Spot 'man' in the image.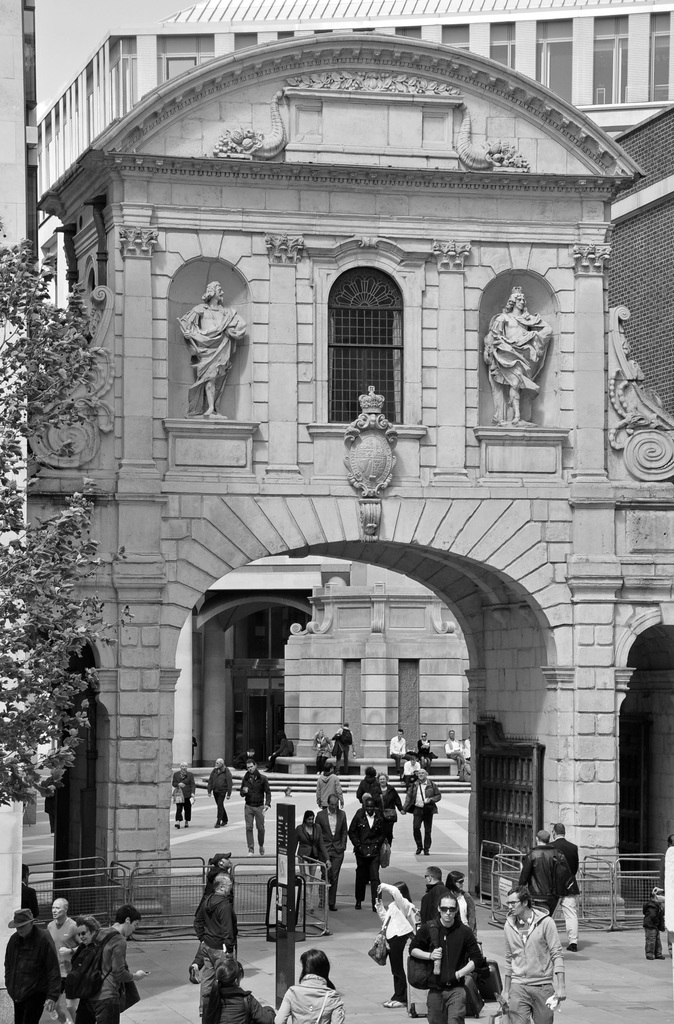
'man' found at locate(343, 799, 381, 913).
